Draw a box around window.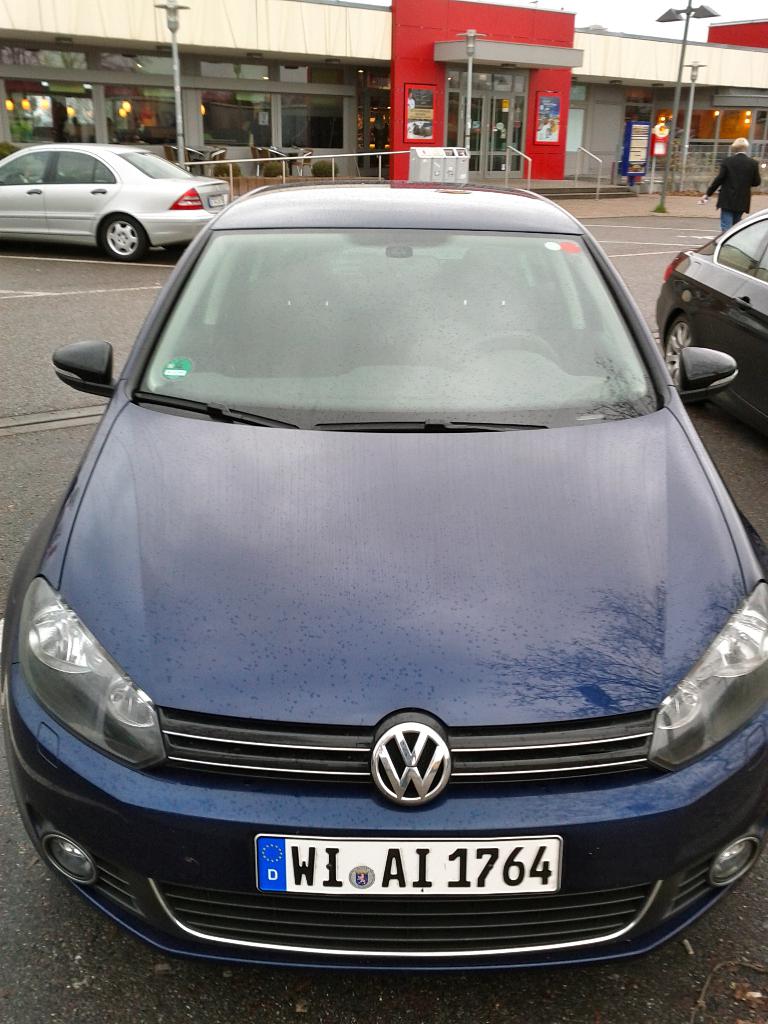
0/141/124/194.
